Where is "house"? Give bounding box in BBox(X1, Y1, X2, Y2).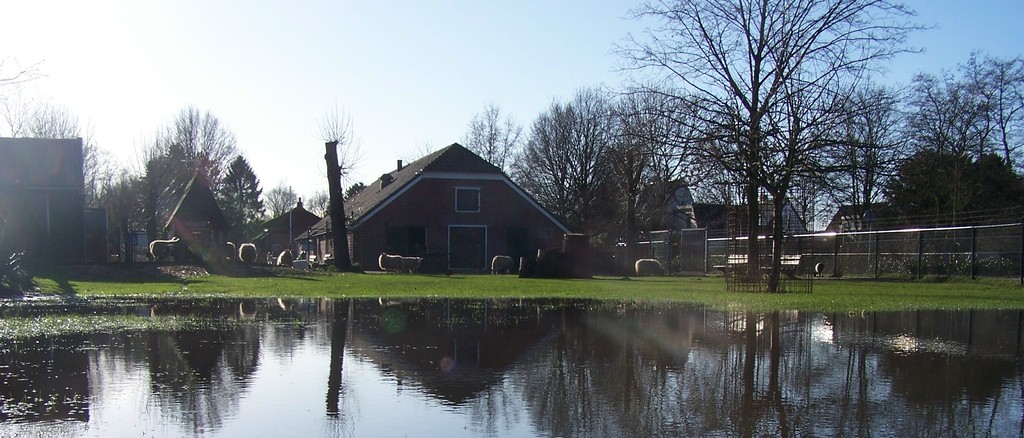
BBox(815, 199, 909, 273).
